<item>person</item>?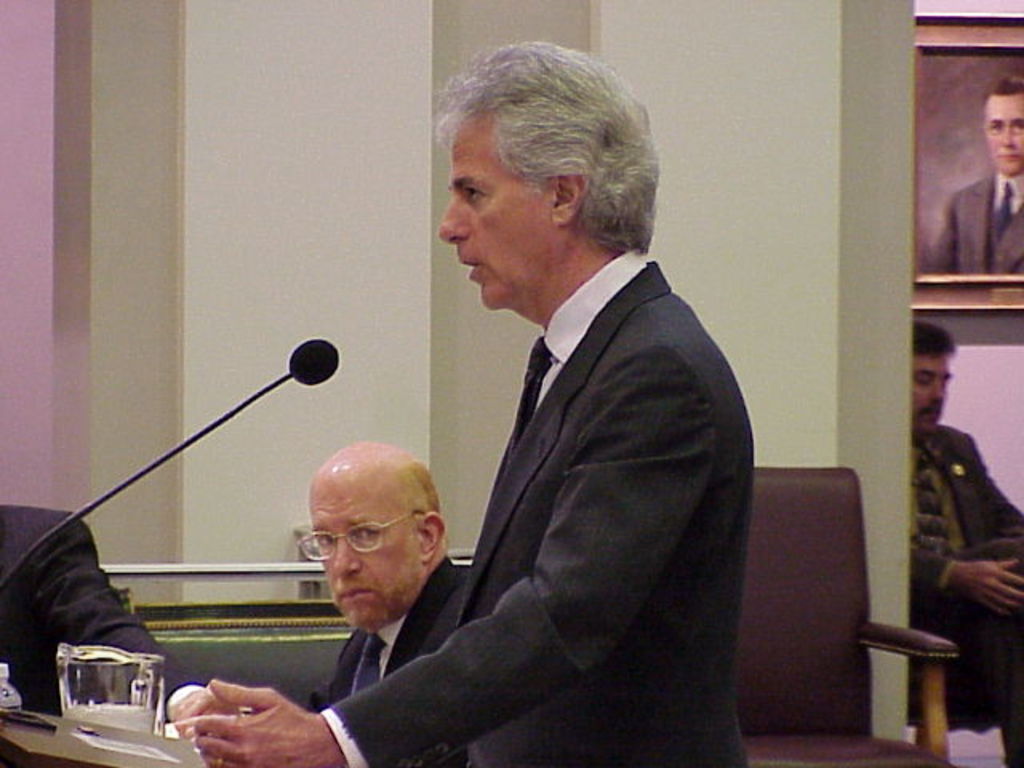
x1=925 y1=75 x2=1022 y2=272
